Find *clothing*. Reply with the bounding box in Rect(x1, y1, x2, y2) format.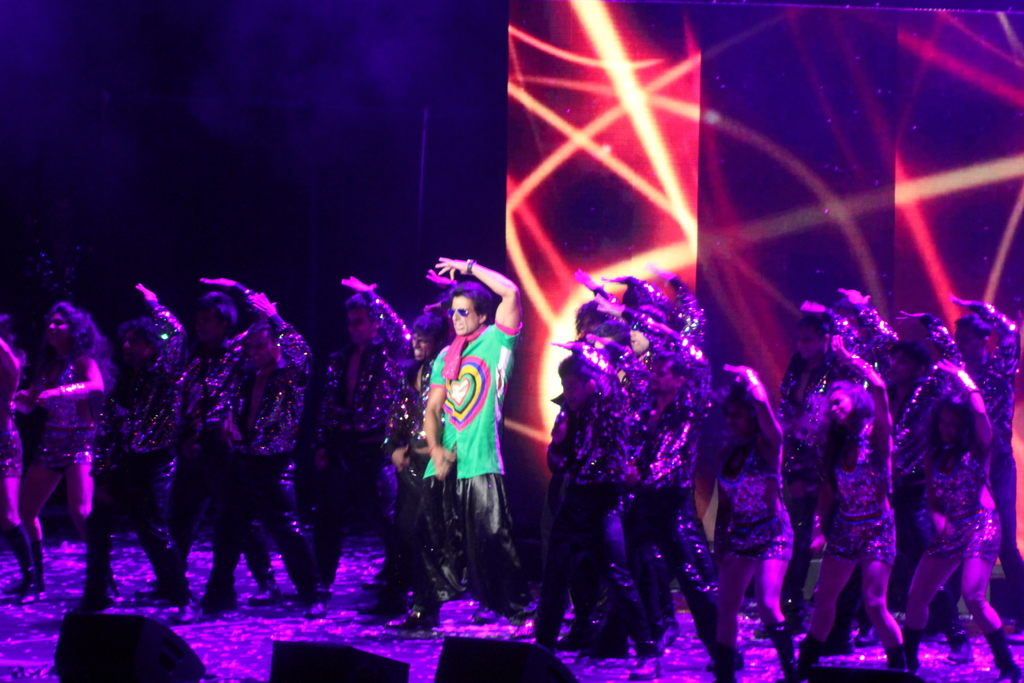
Rect(868, 372, 938, 536).
